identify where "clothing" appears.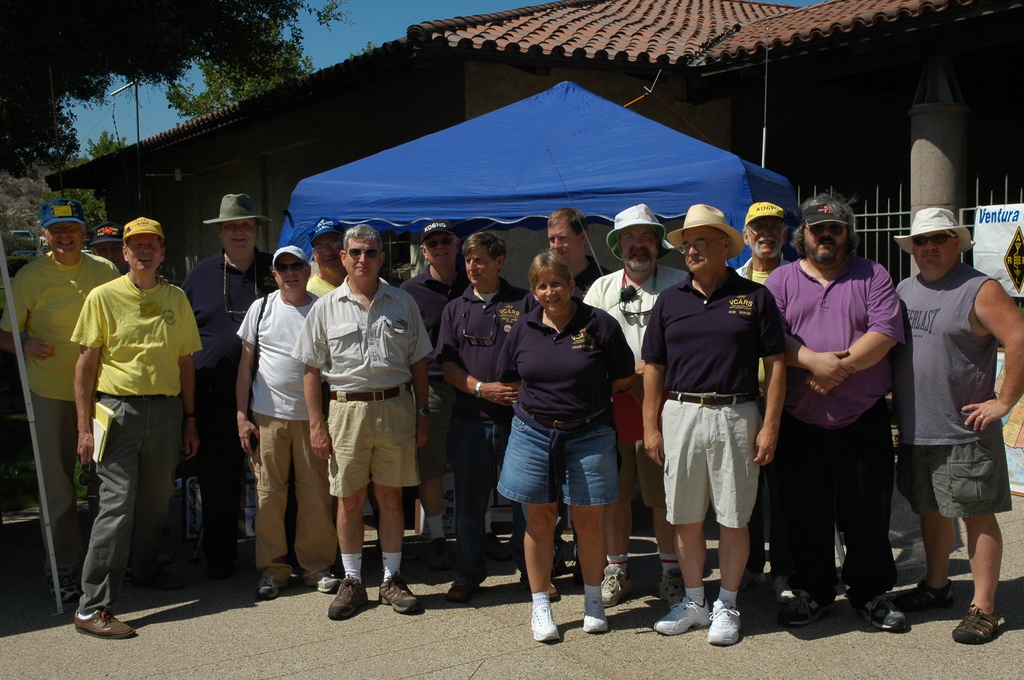
Appears at left=486, top=509, right=493, bottom=530.
